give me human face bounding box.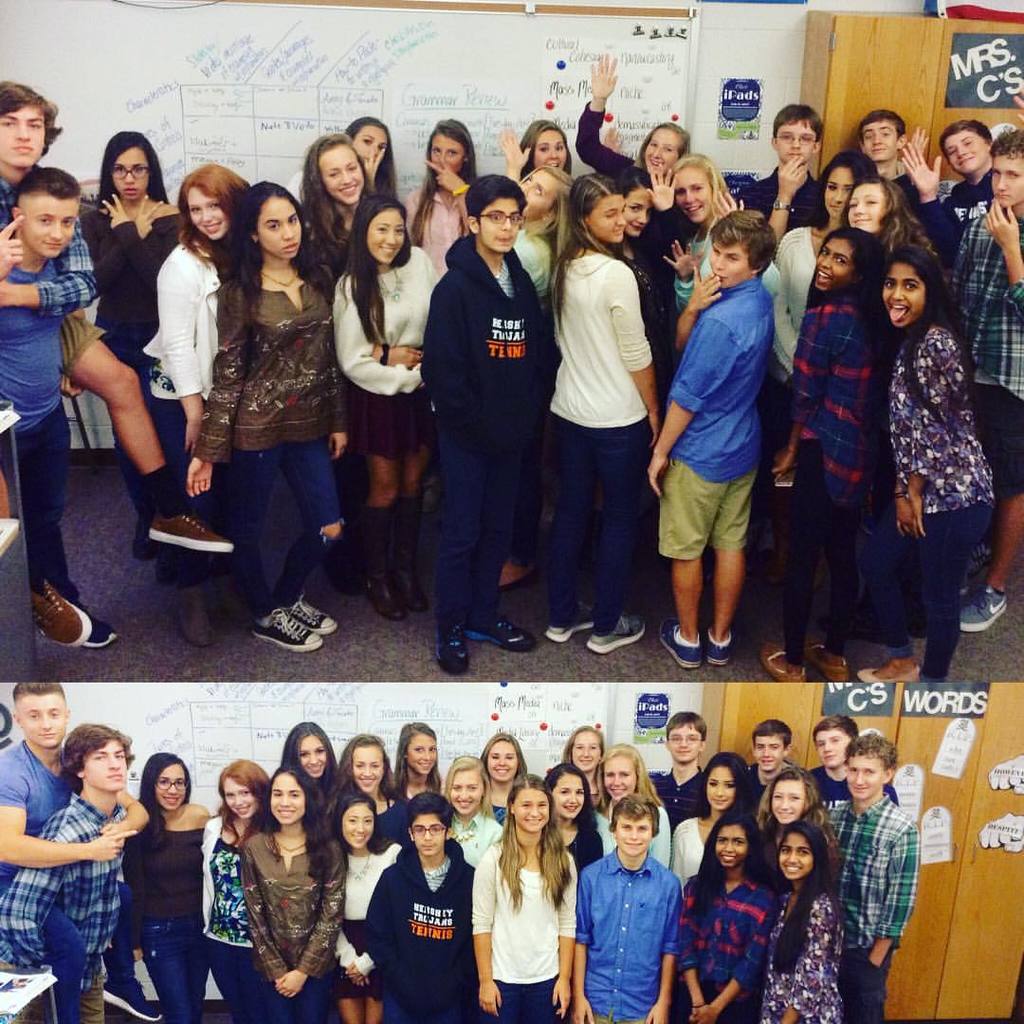
crop(671, 169, 710, 222).
